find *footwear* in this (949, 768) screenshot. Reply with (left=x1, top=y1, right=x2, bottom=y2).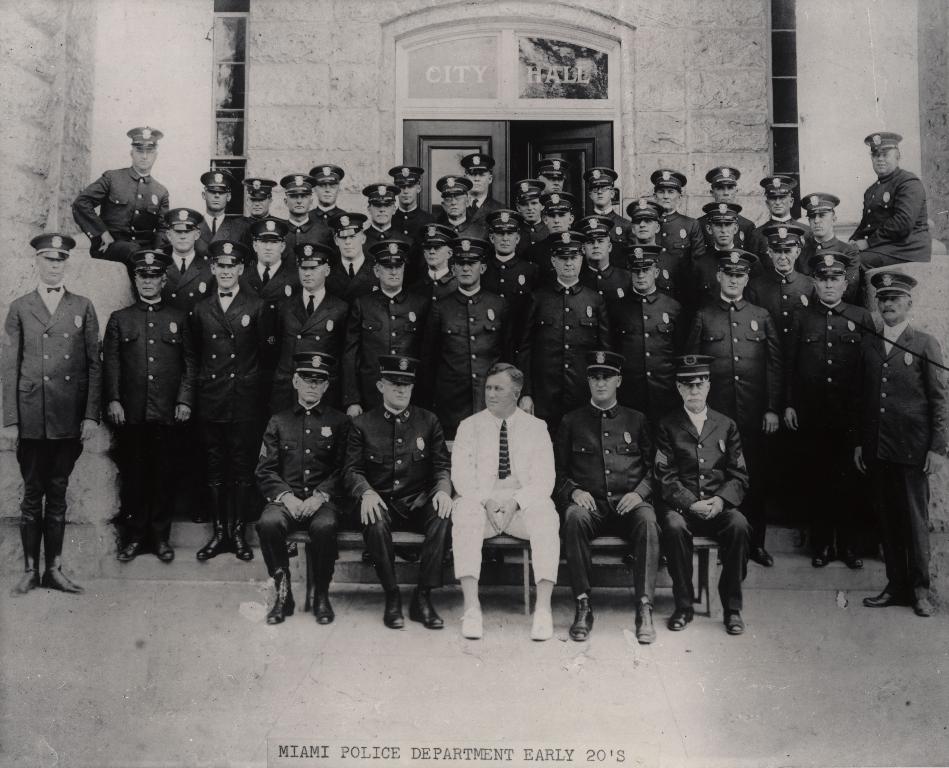
(left=381, top=590, right=407, bottom=627).
